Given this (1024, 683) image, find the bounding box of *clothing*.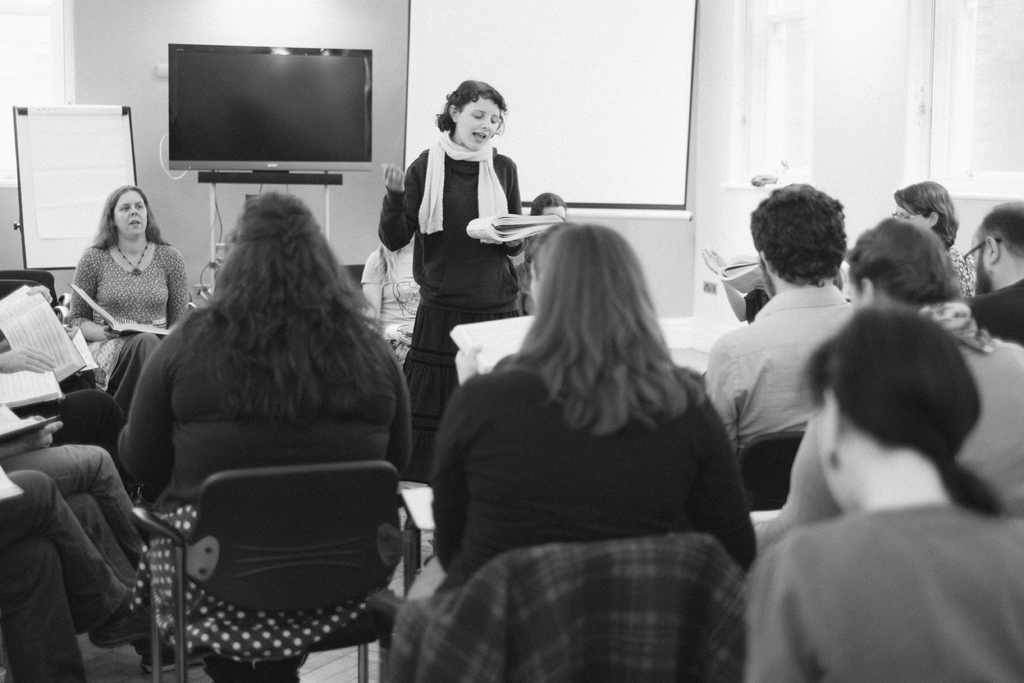
708:286:852:464.
